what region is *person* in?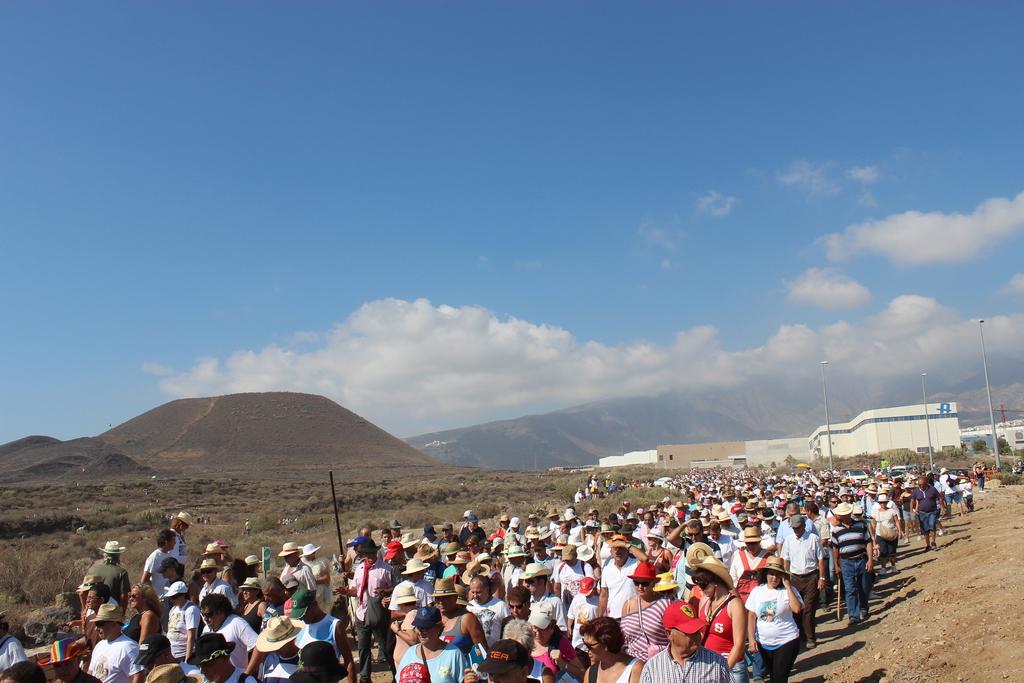
bbox(382, 539, 404, 573).
